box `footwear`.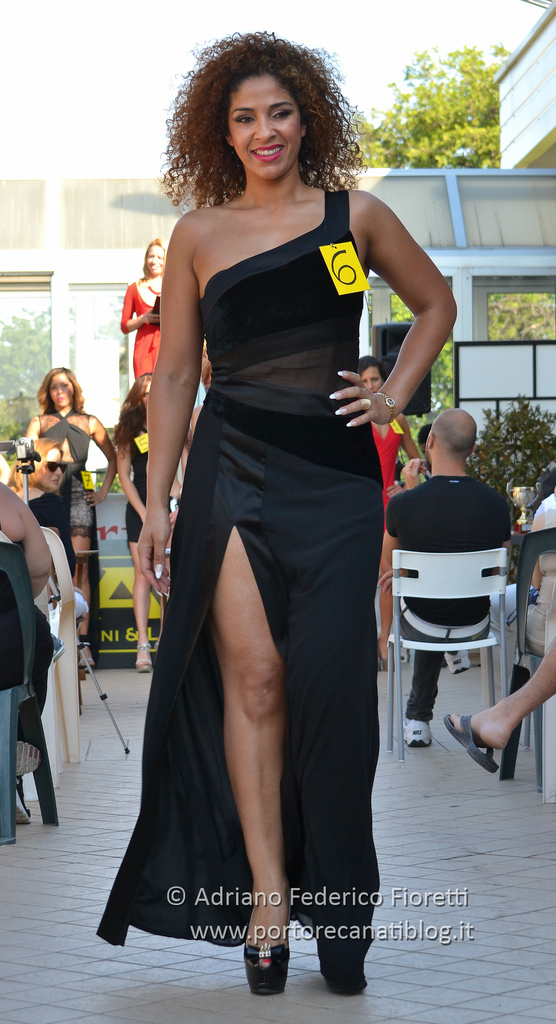
(left=400, top=716, right=431, bottom=751).
